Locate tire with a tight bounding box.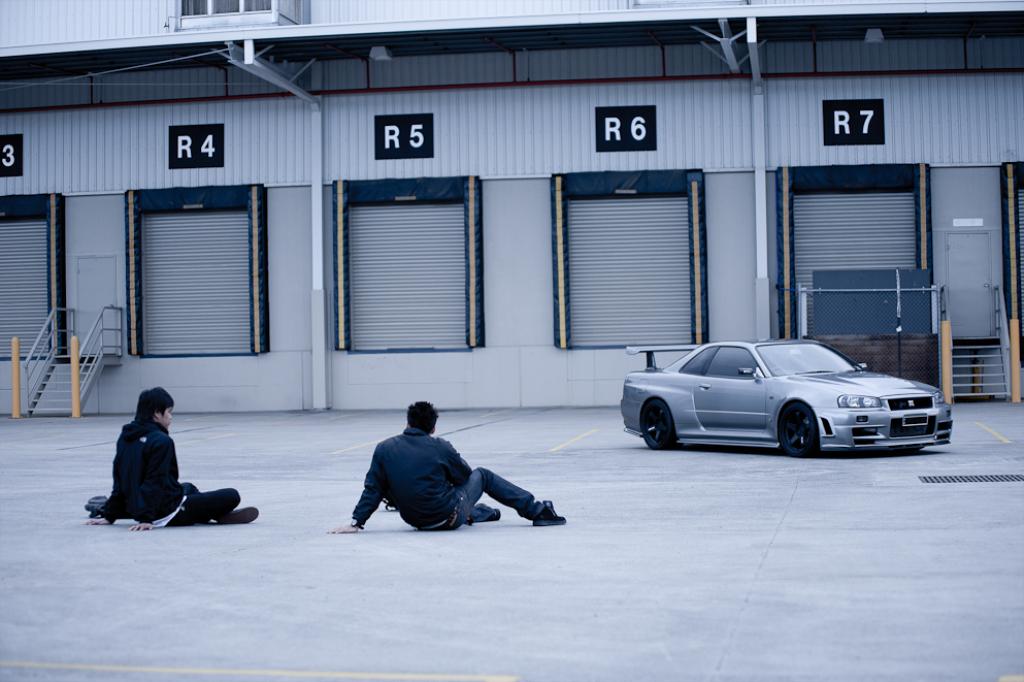
(640, 398, 676, 450).
